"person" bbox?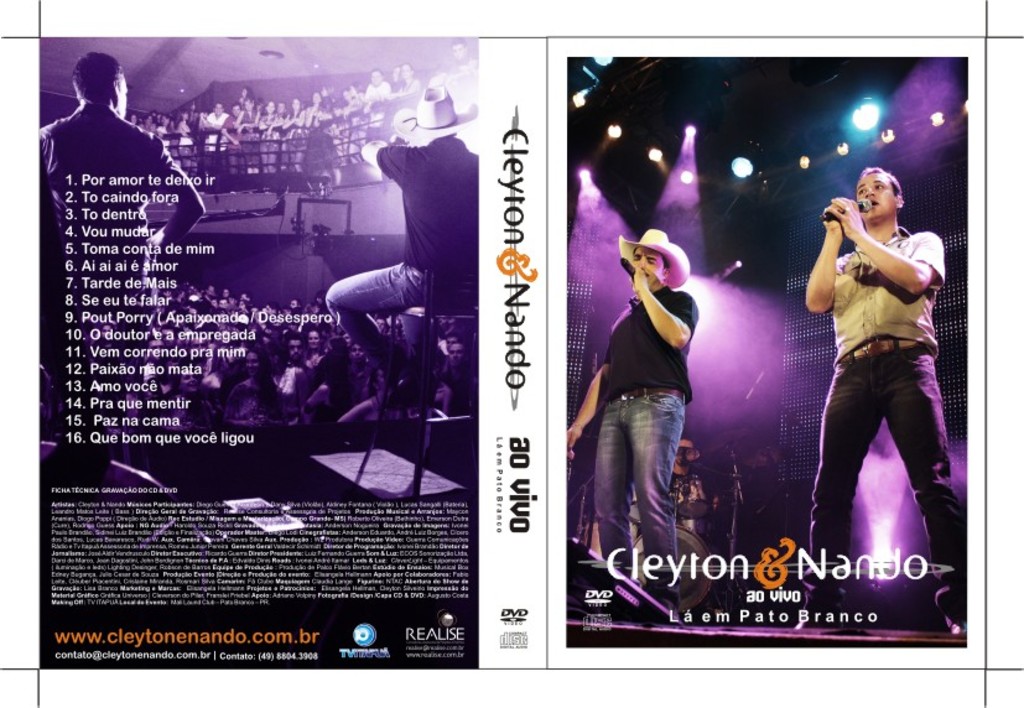
Rect(33, 51, 204, 468)
